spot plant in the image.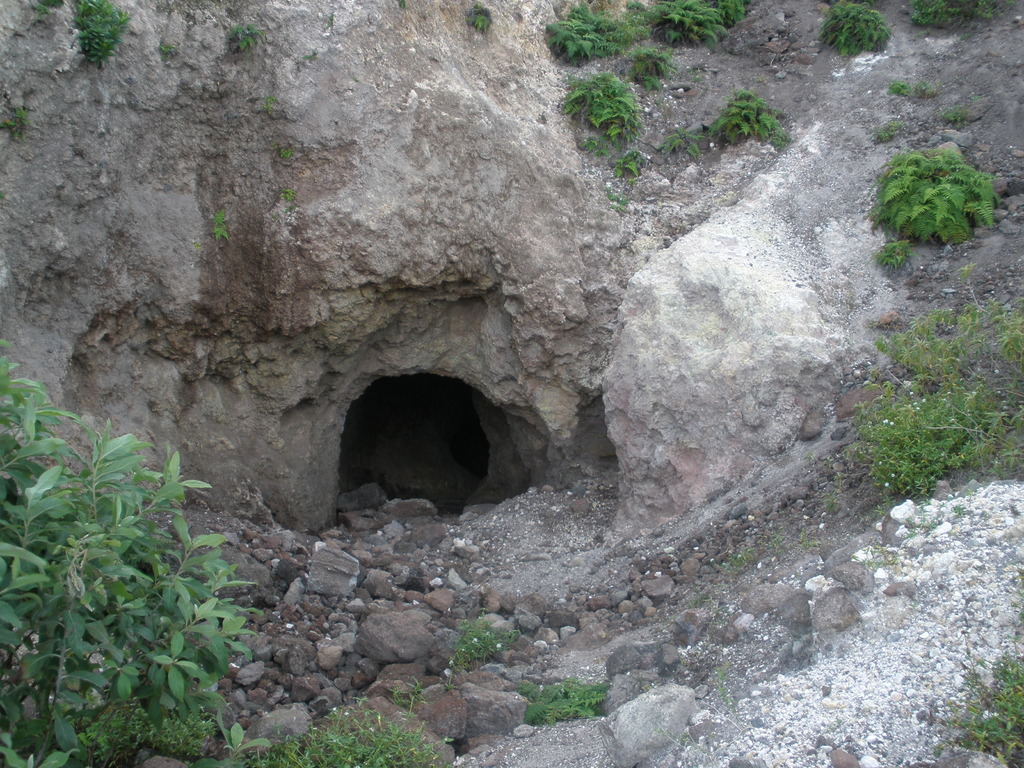
plant found at box=[890, 79, 909, 99].
